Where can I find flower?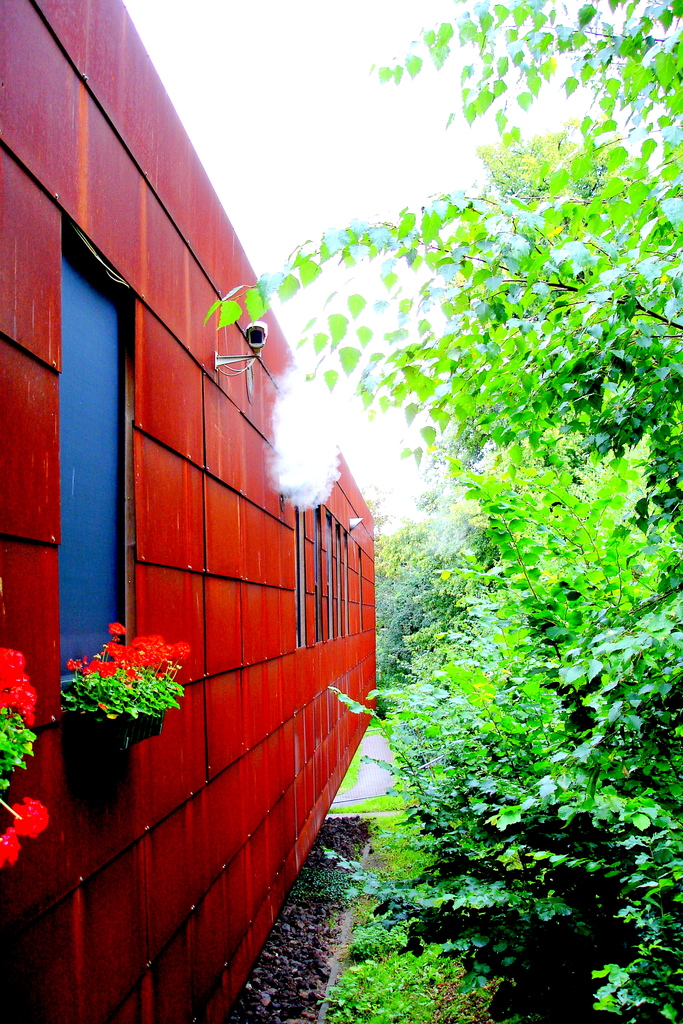
You can find it at l=76, t=660, r=89, b=673.
